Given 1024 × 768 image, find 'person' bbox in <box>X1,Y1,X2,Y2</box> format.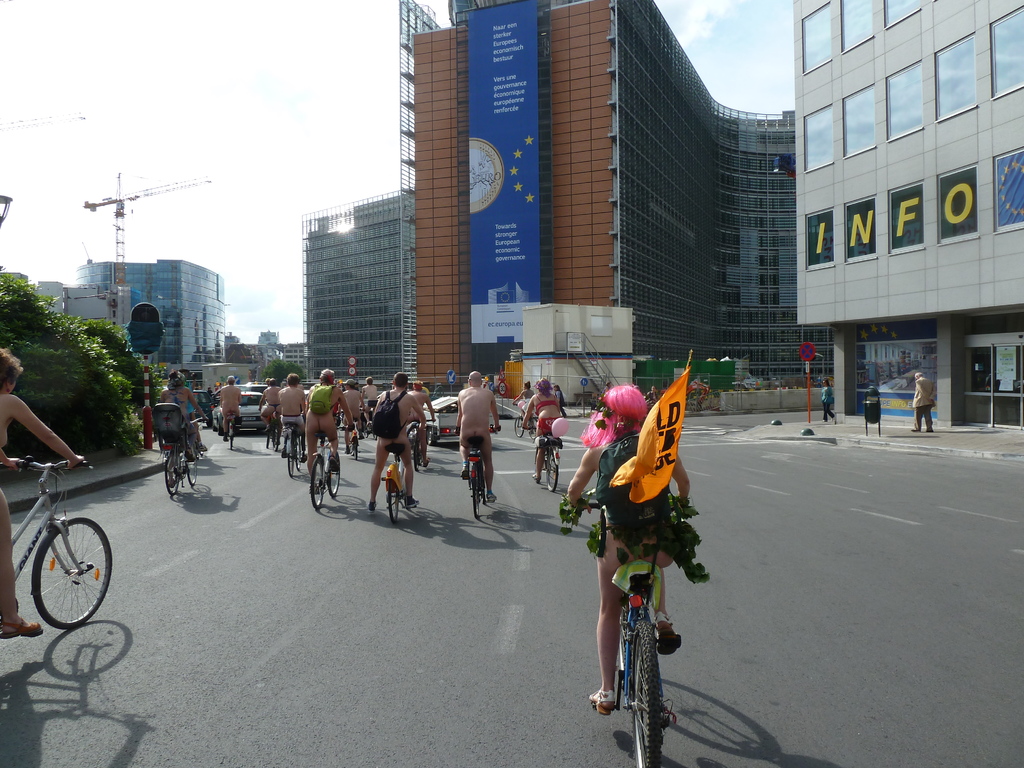
<box>518,379,531,426</box>.
